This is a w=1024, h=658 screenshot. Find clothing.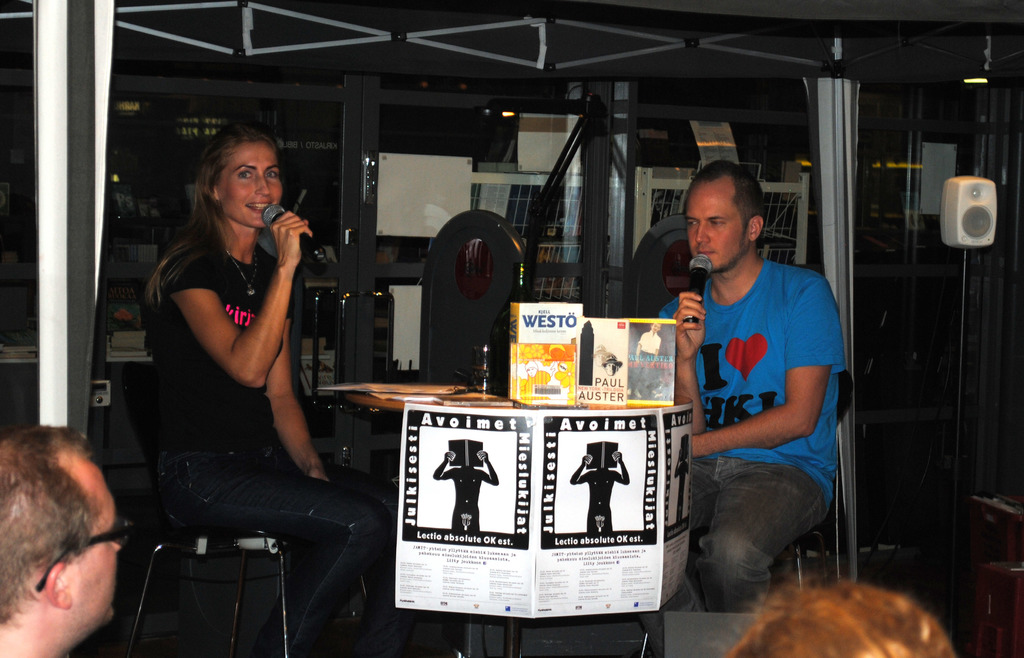
Bounding box: {"left": 657, "top": 257, "right": 863, "bottom": 593}.
